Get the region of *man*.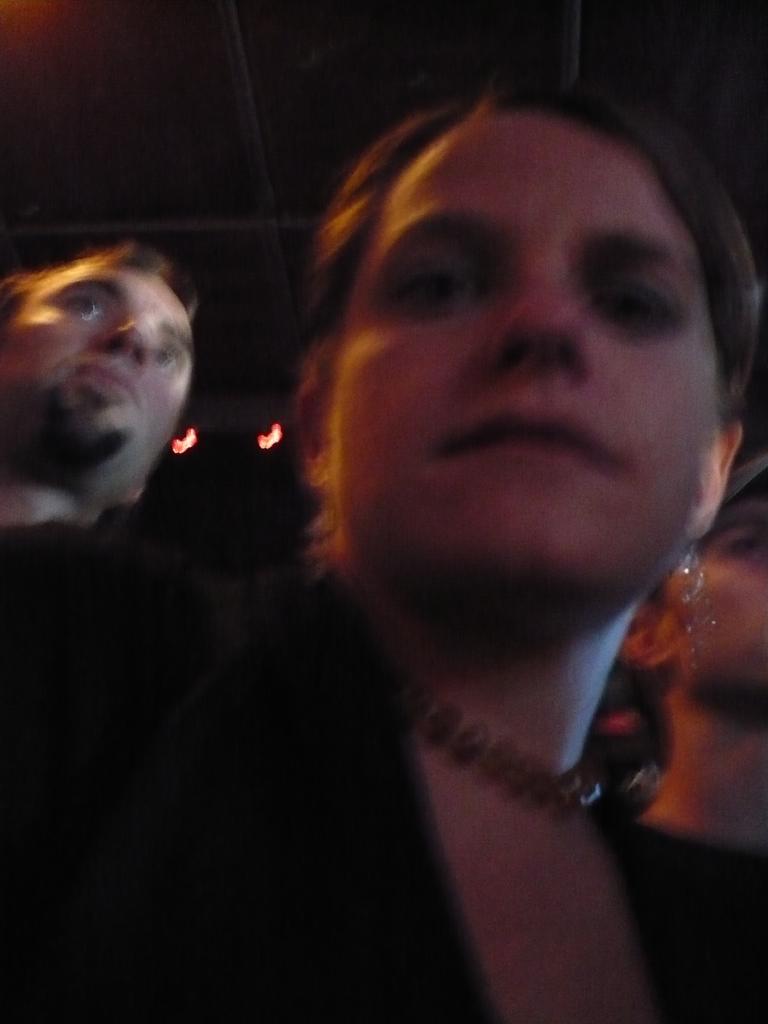
(x1=0, y1=220, x2=252, y2=675).
